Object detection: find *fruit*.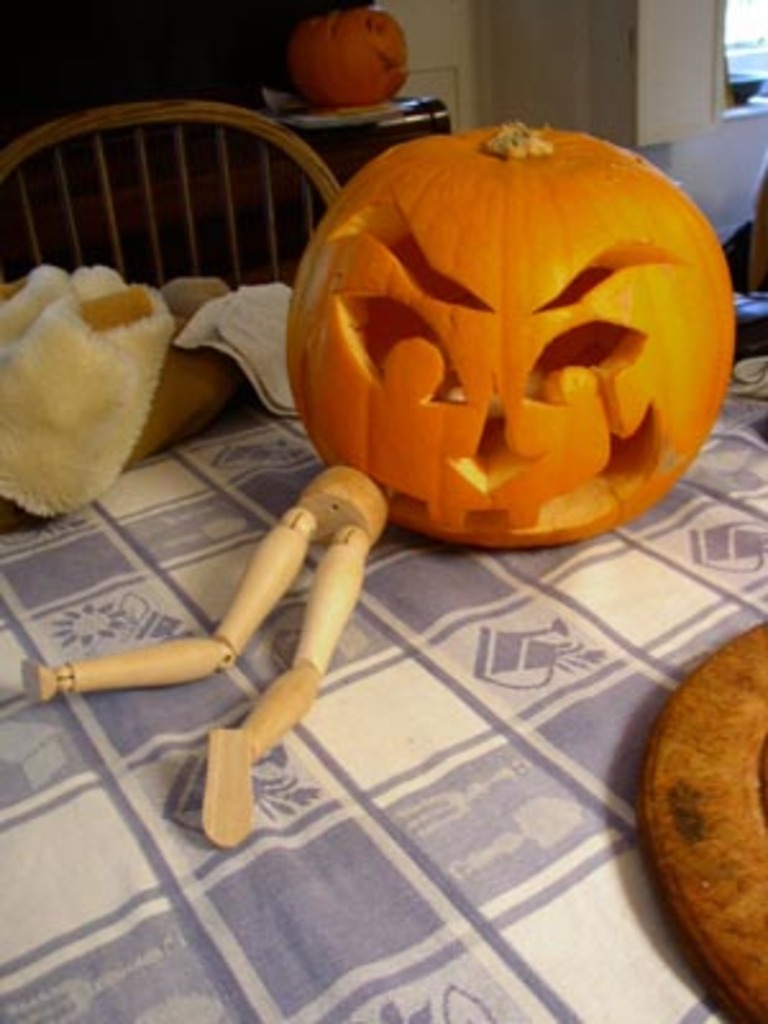
282/115/740/563.
